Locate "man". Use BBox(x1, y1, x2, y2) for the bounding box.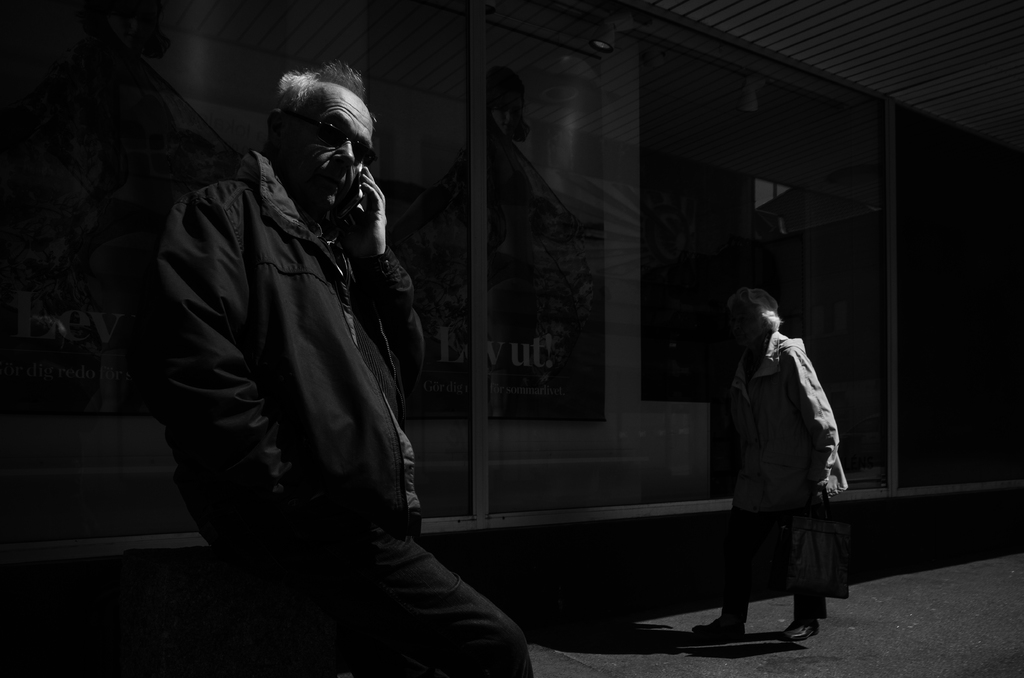
BBox(138, 42, 474, 632).
